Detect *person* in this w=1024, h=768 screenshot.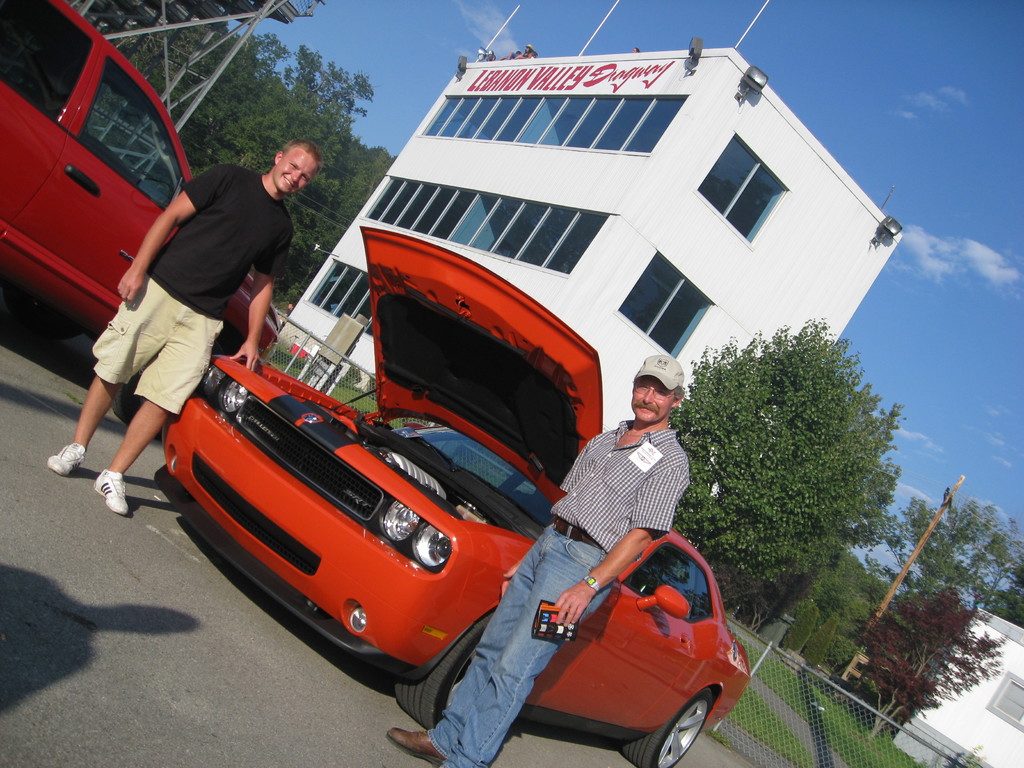
Detection: 381/351/691/767.
